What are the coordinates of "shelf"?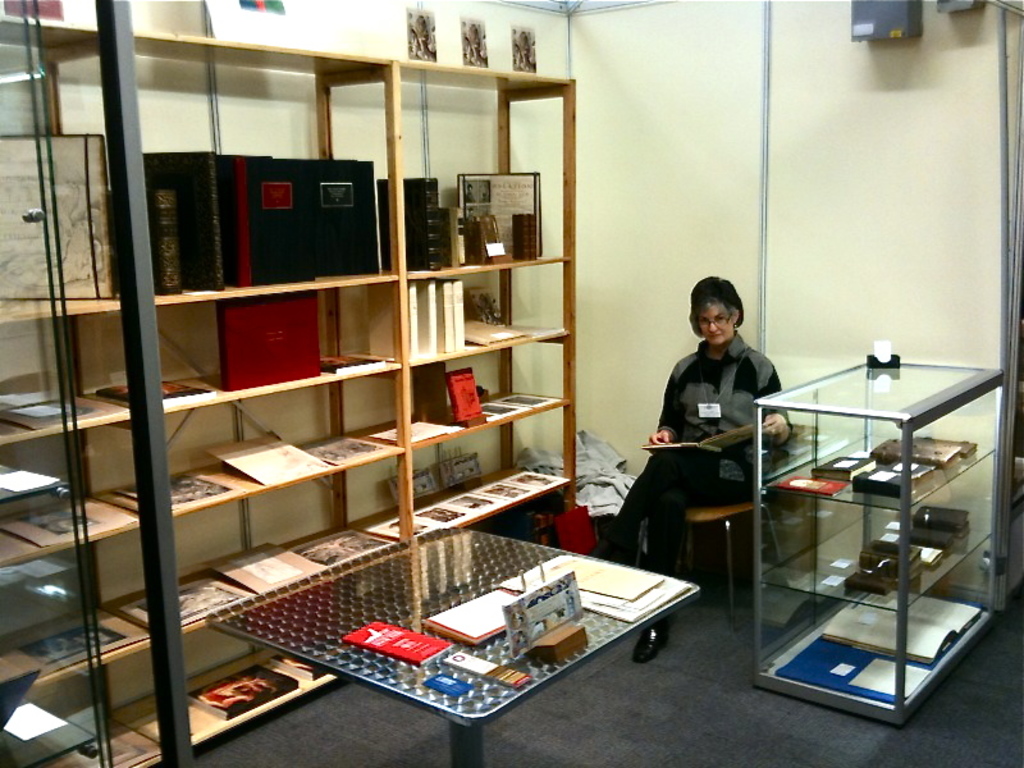
[138,372,411,516].
